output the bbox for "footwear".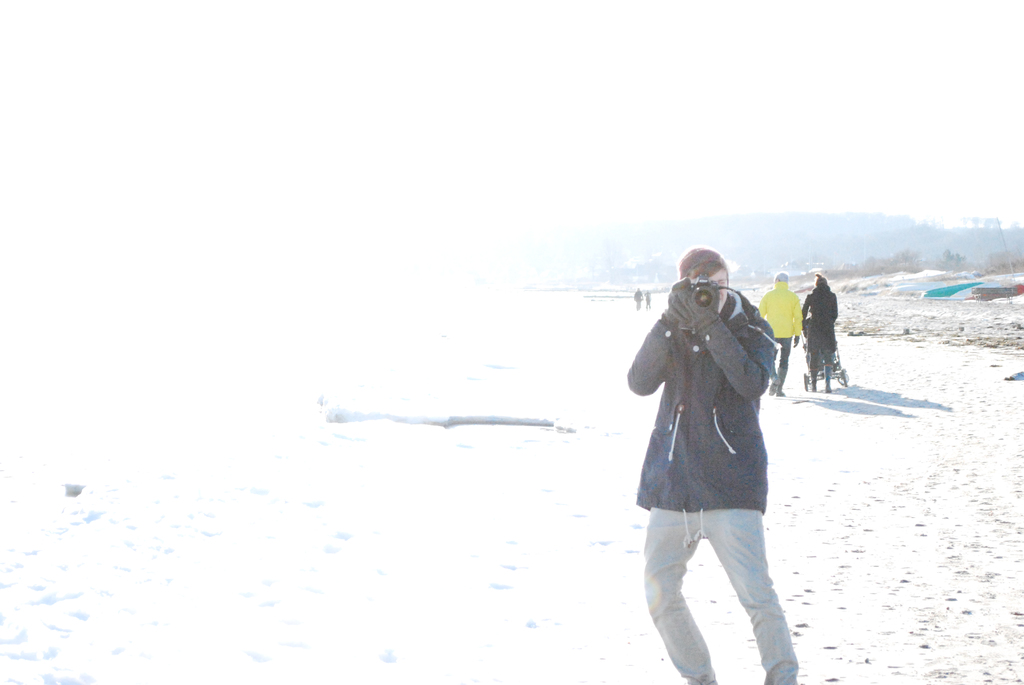
bbox=(778, 363, 785, 397).
